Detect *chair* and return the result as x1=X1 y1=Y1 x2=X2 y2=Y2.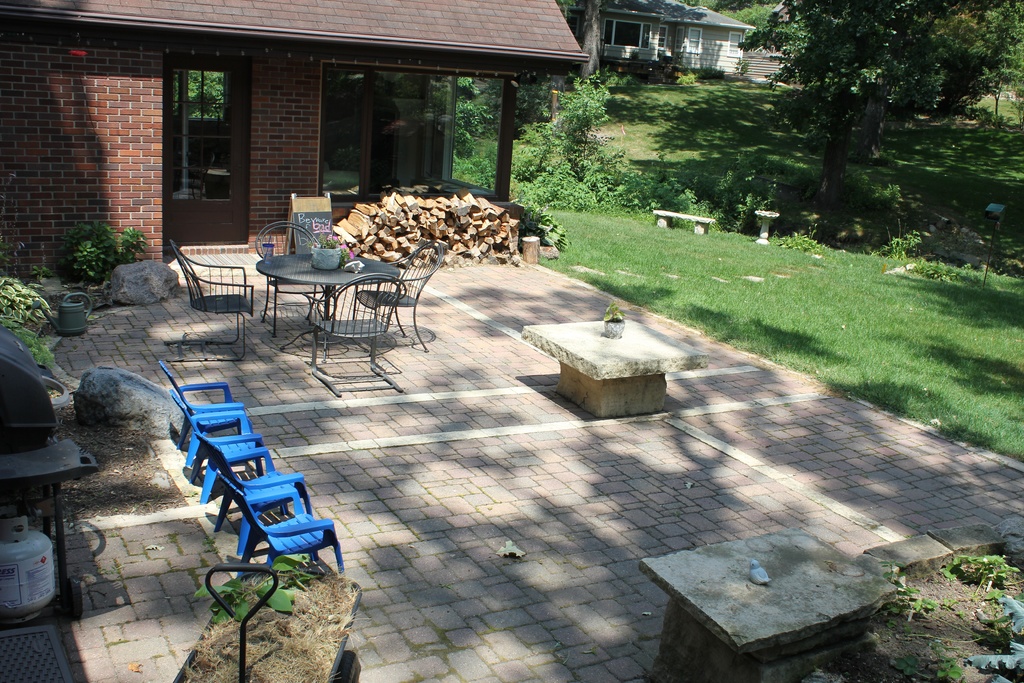
x1=158 y1=363 x2=248 y2=454.
